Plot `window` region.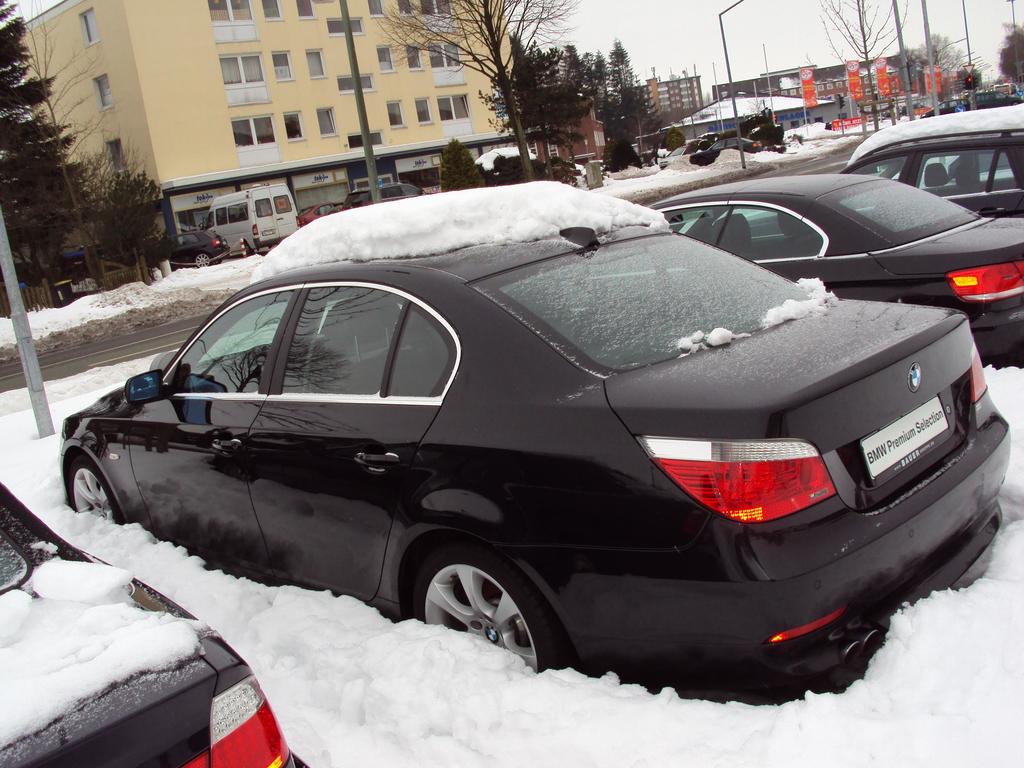
Plotted at {"x1": 387, "y1": 98, "x2": 409, "y2": 130}.
